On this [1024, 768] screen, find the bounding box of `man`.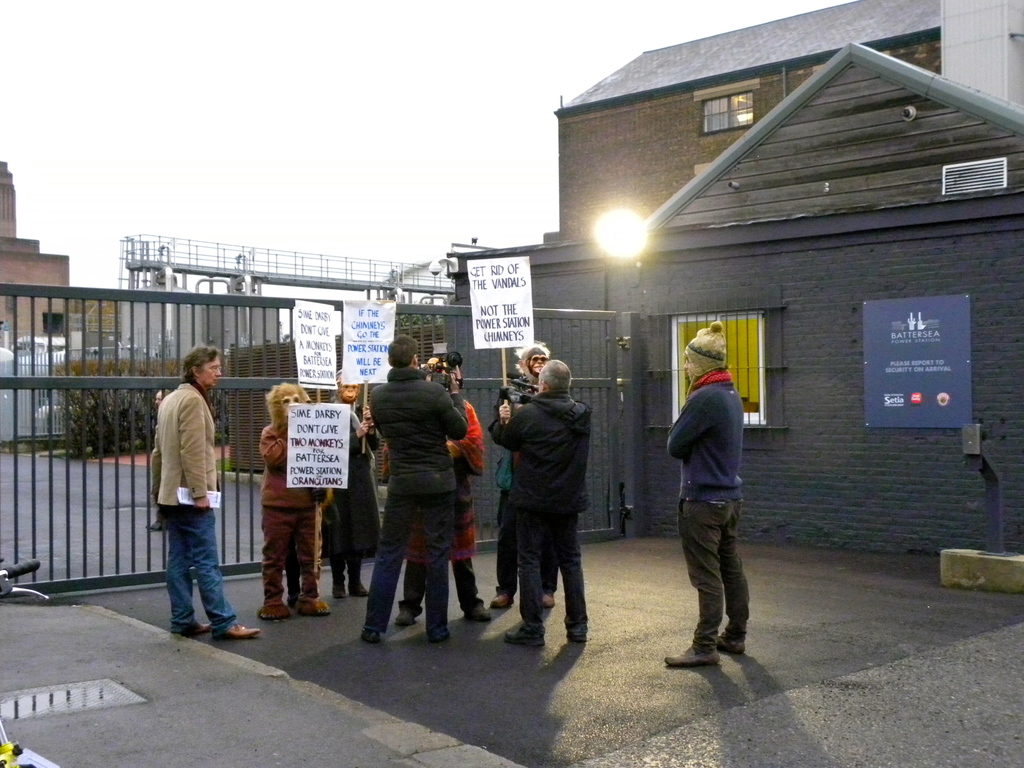
Bounding box: (left=486, top=360, right=591, bottom=648).
